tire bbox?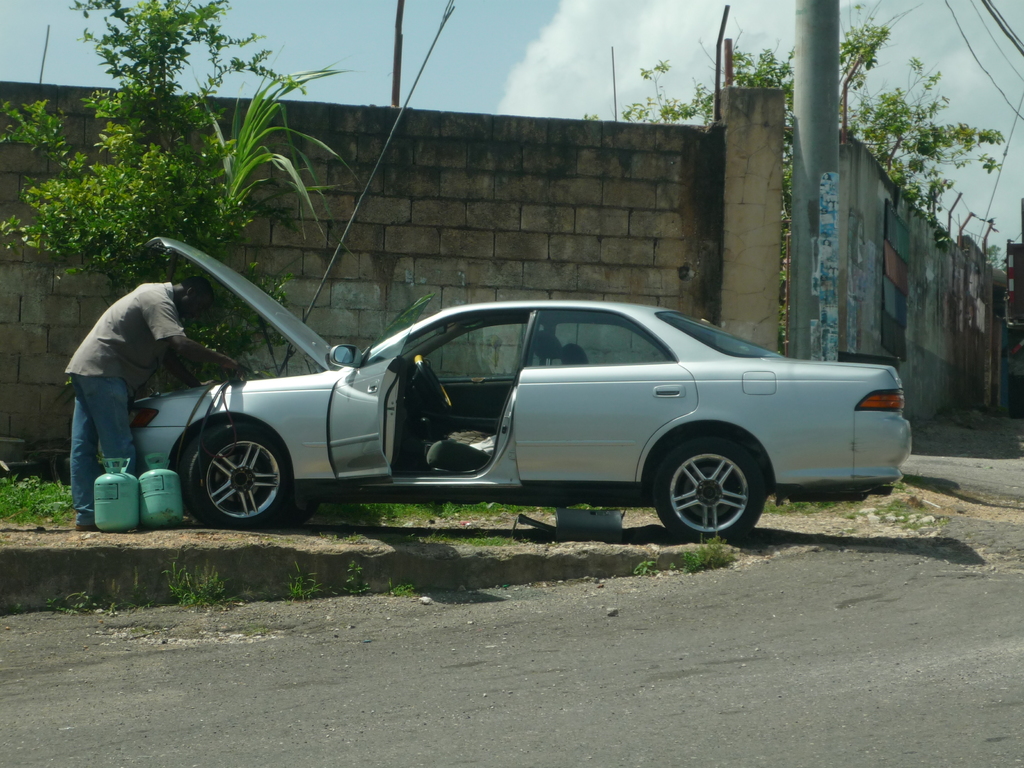
(left=648, top=426, right=764, bottom=538)
